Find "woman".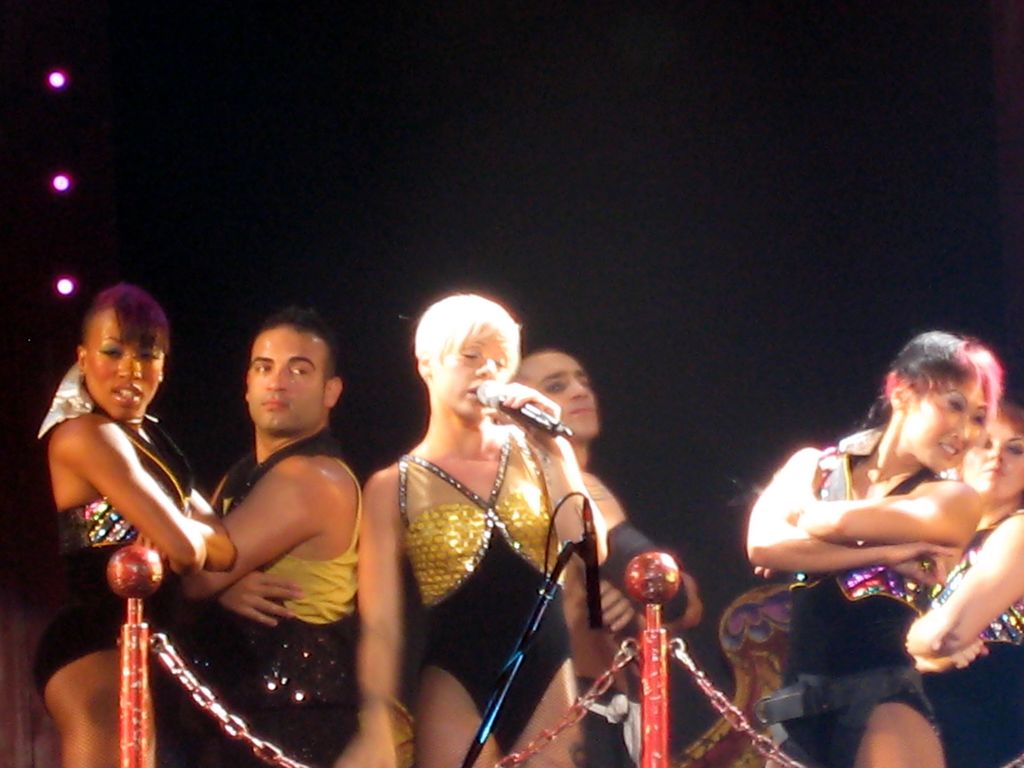
(left=934, top=394, right=1022, bottom=764).
